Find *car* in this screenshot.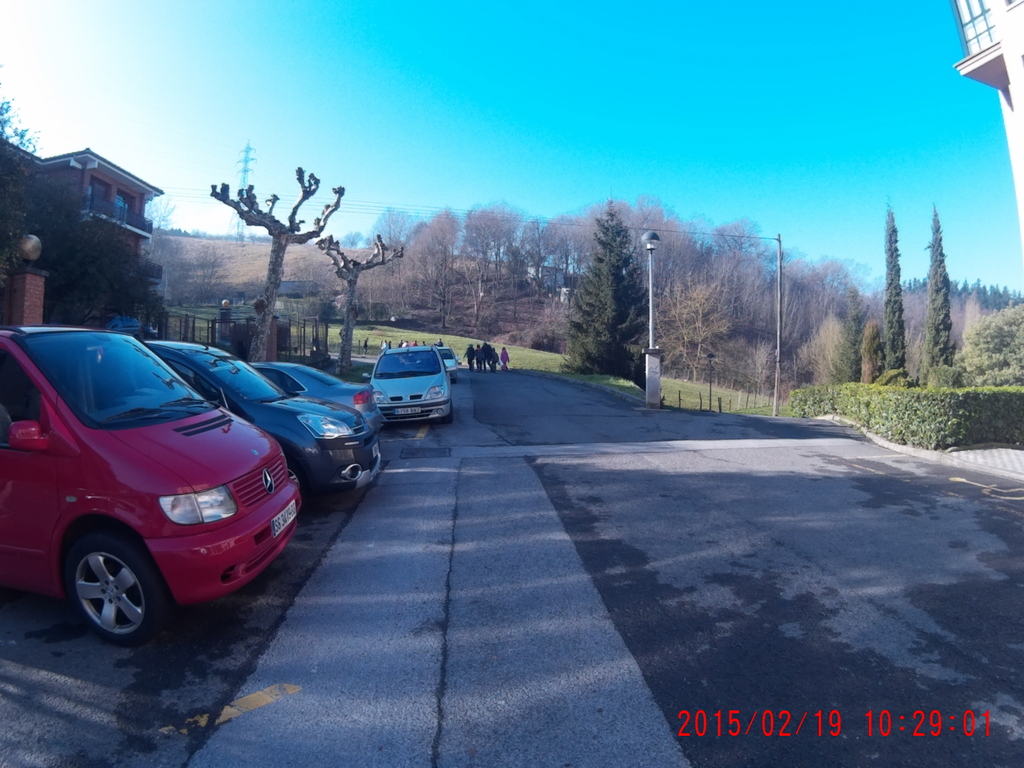
The bounding box for *car* is (3, 317, 297, 641).
